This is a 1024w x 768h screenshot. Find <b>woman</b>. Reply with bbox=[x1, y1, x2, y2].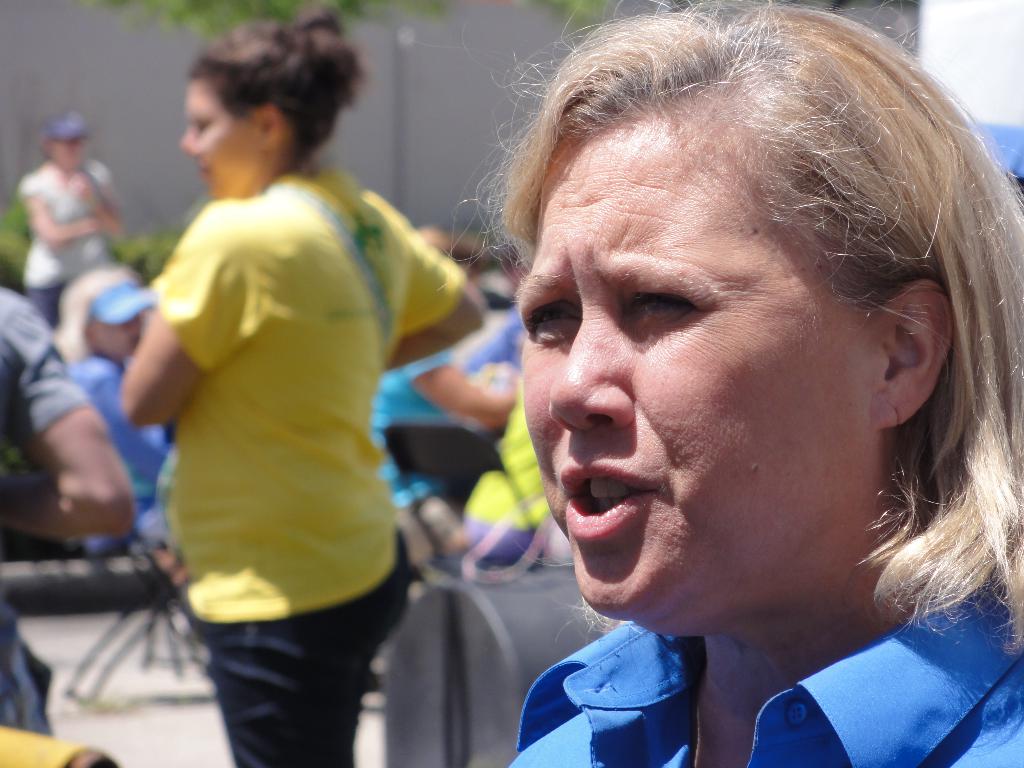
bbox=[371, 214, 521, 668].
